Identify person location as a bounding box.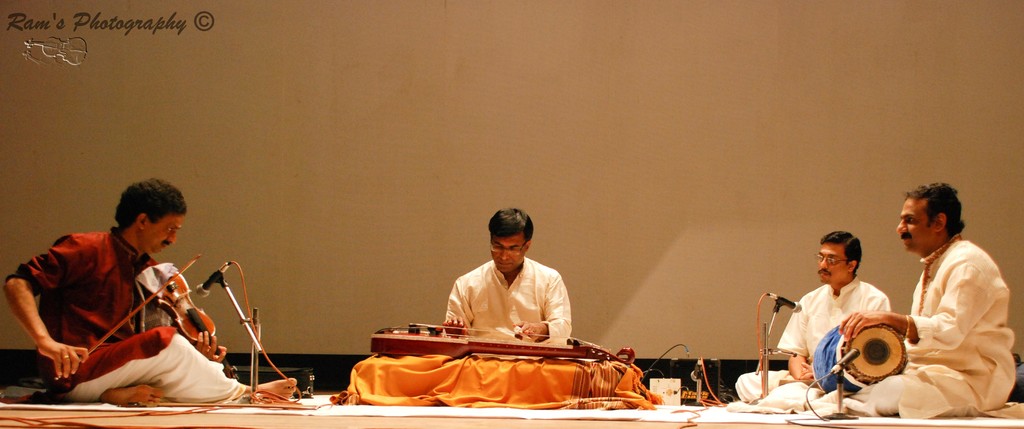
bbox(430, 209, 588, 362).
